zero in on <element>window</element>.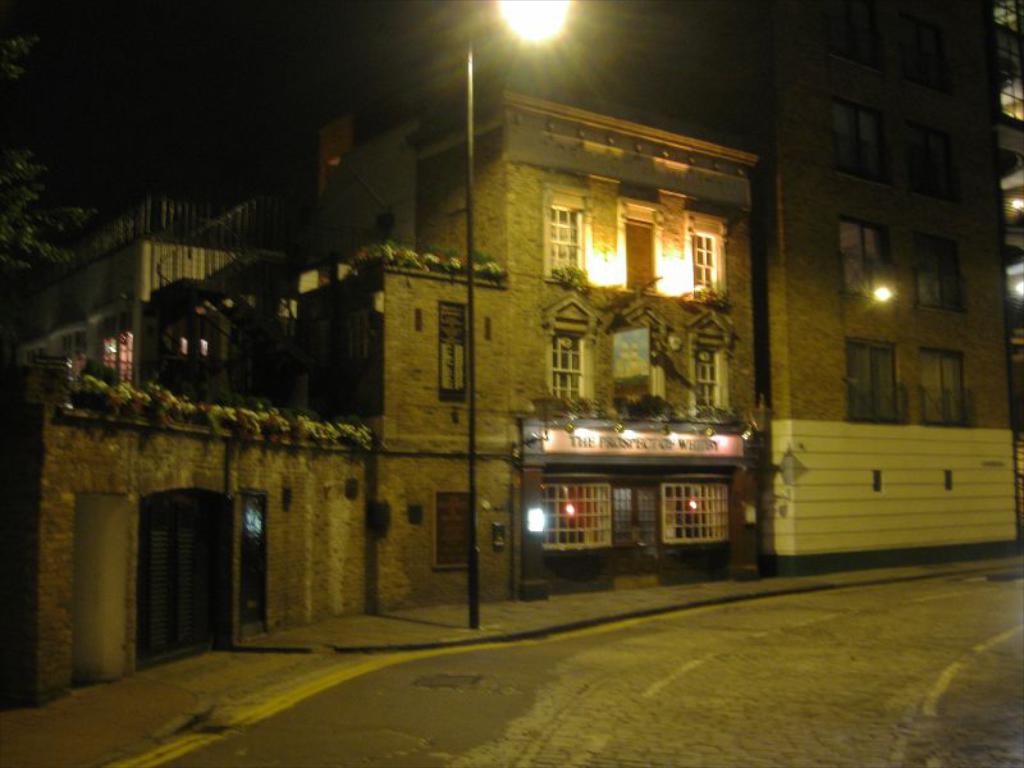
Zeroed in: bbox=(919, 351, 965, 424).
